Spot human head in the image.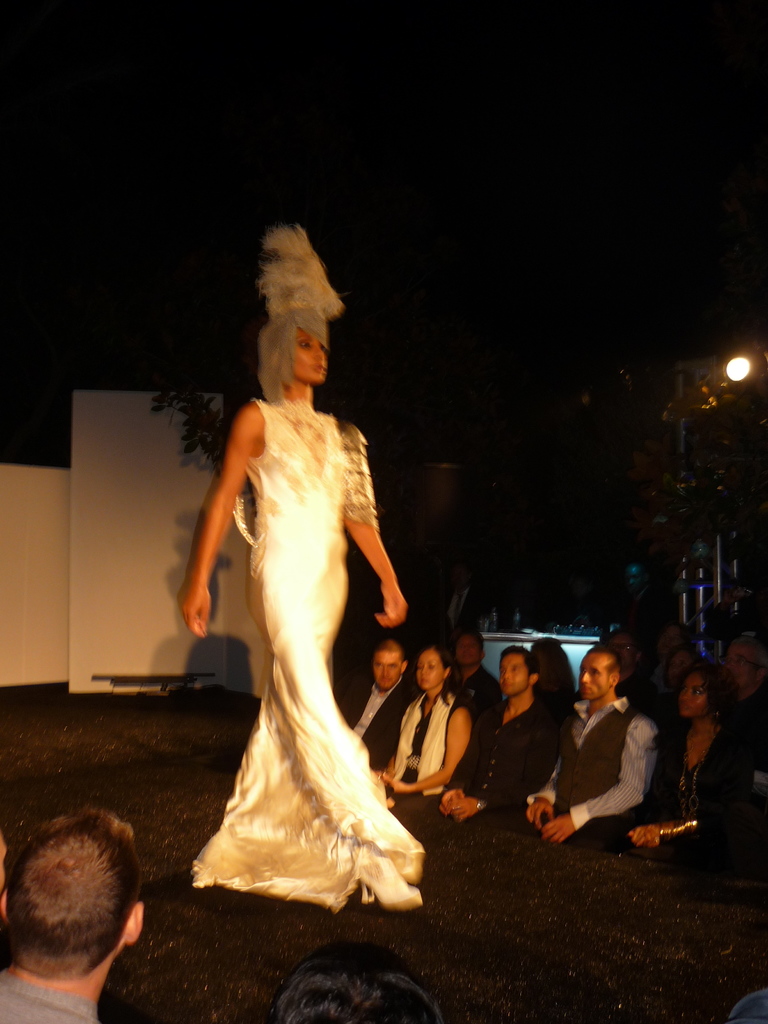
human head found at crop(602, 630, 646, 672).
